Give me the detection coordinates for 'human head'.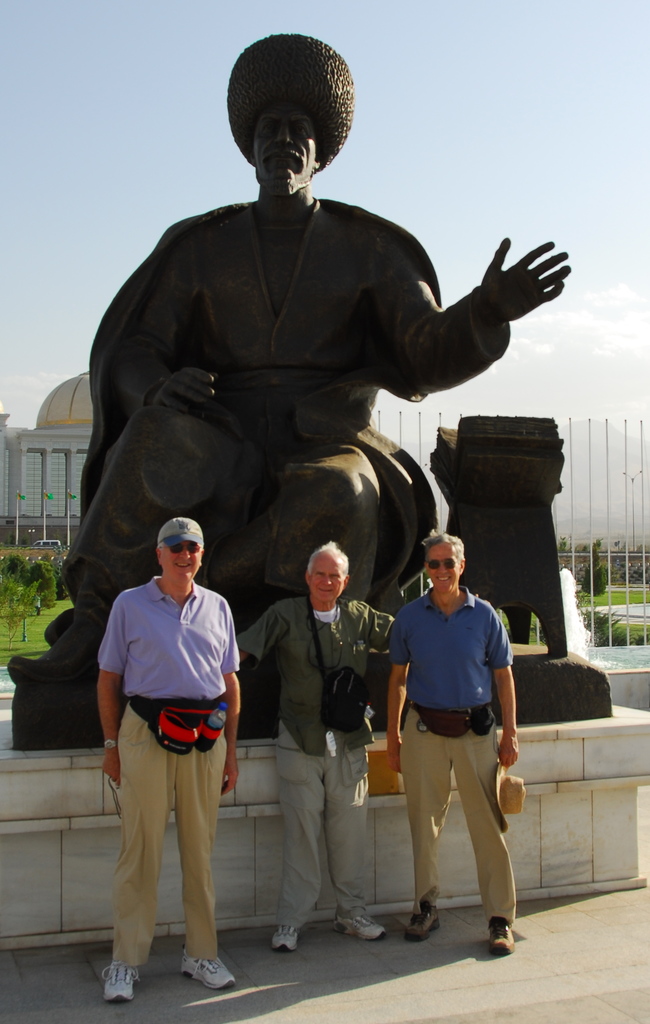
(420,529,467,592).
